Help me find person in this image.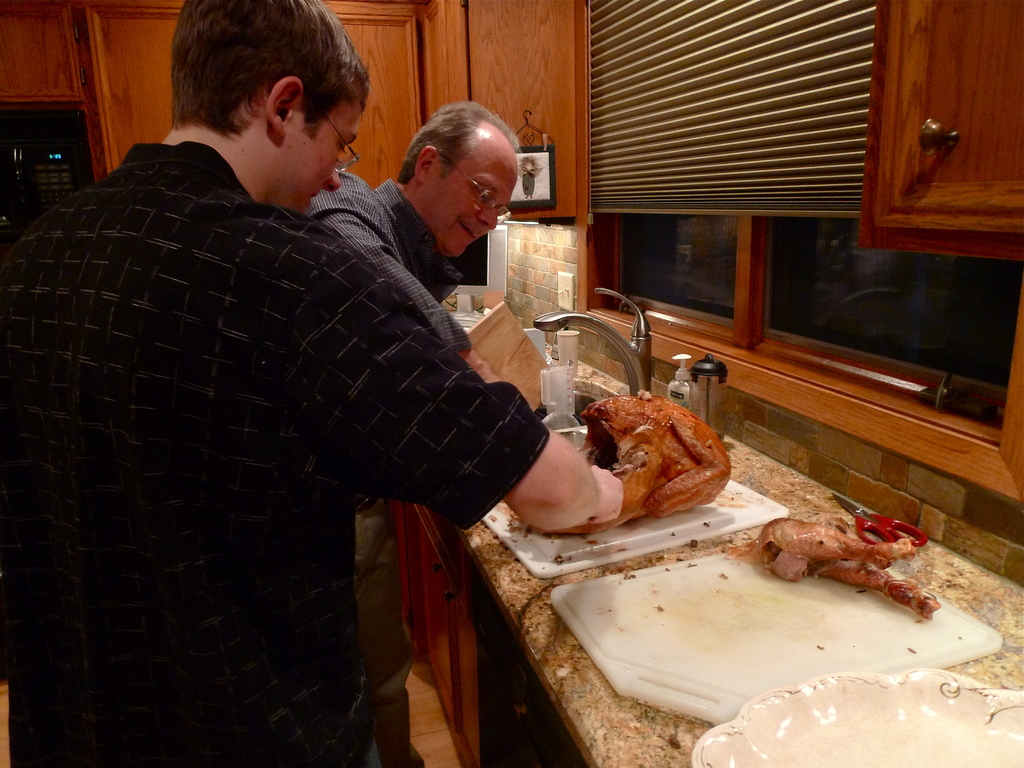
Found it: bbox=(285, 100, 520, 767).
